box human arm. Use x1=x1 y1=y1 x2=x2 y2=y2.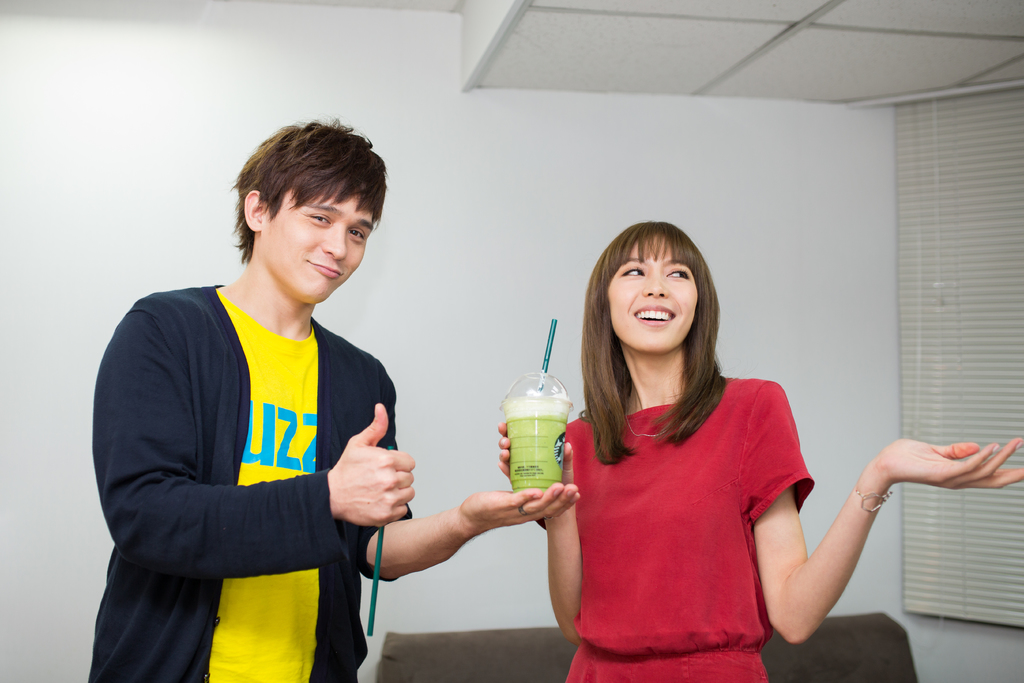
x1=742 y1=395 x2=954 y2=648.
